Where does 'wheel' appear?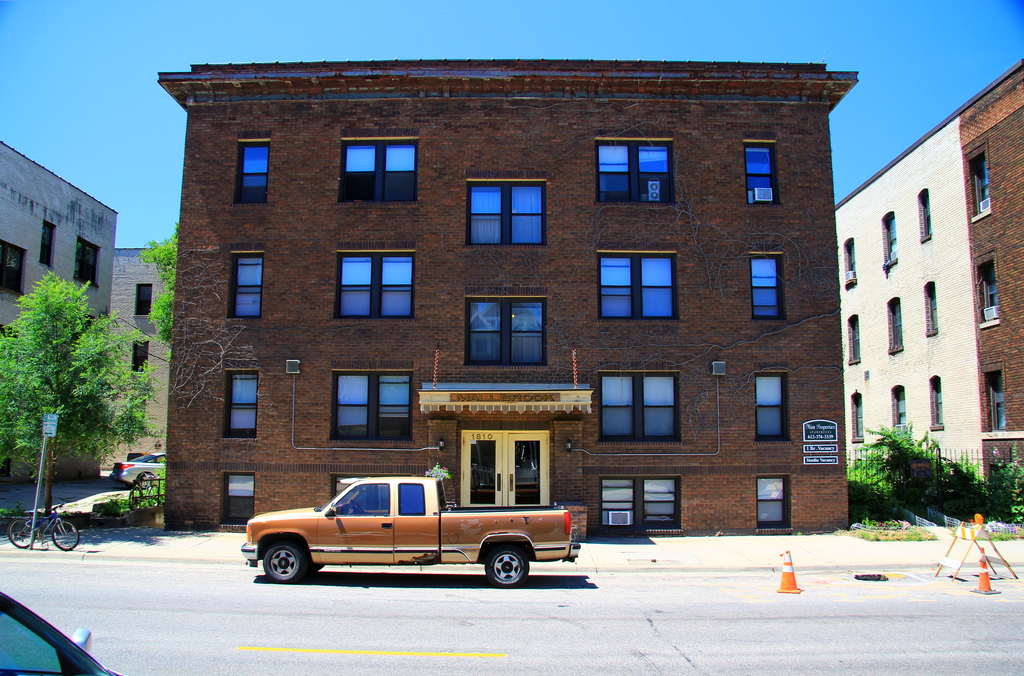
Appears at pyautogui.locateOnScreen(486, 547, 531, 583).
